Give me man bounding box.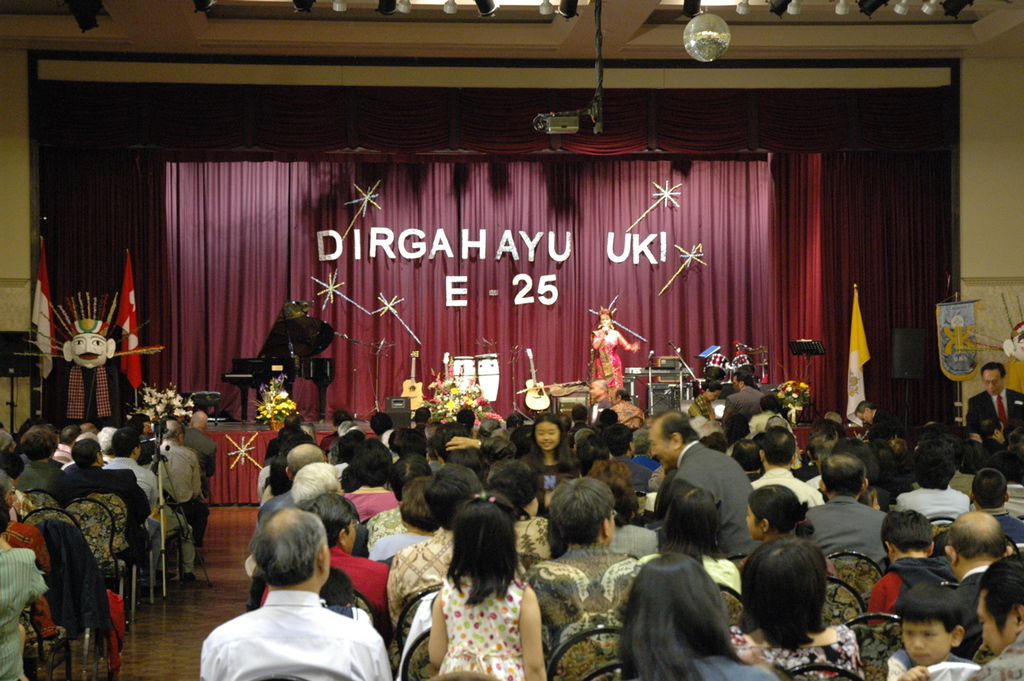
{"x1": 789, "y1": 450, "x2": 892, "y2": 559}.
